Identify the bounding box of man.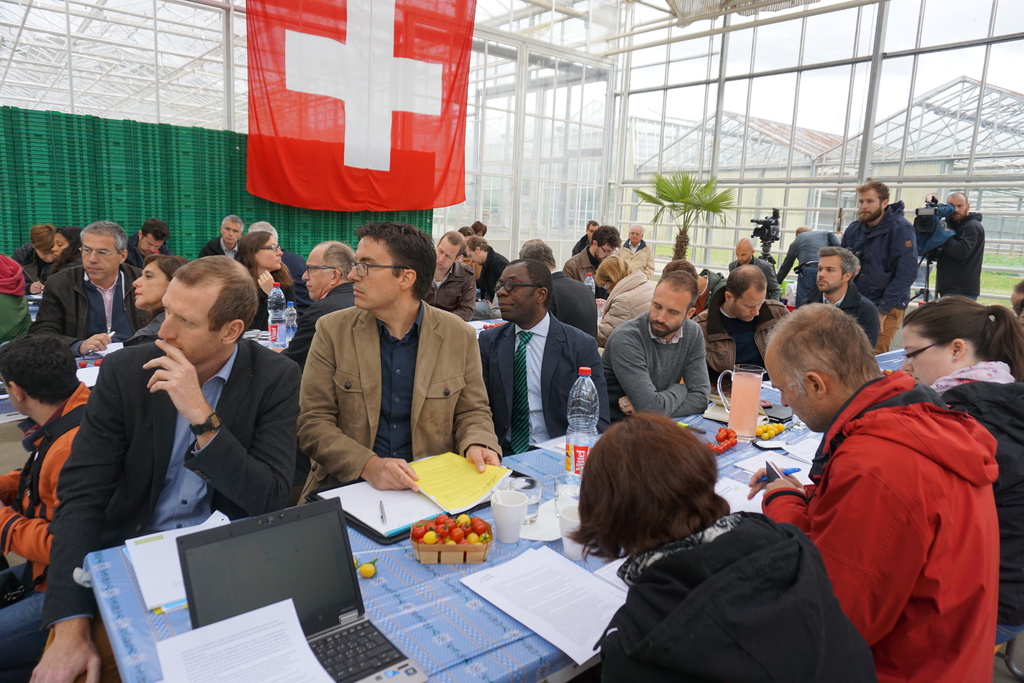
(567,218,591,259).
